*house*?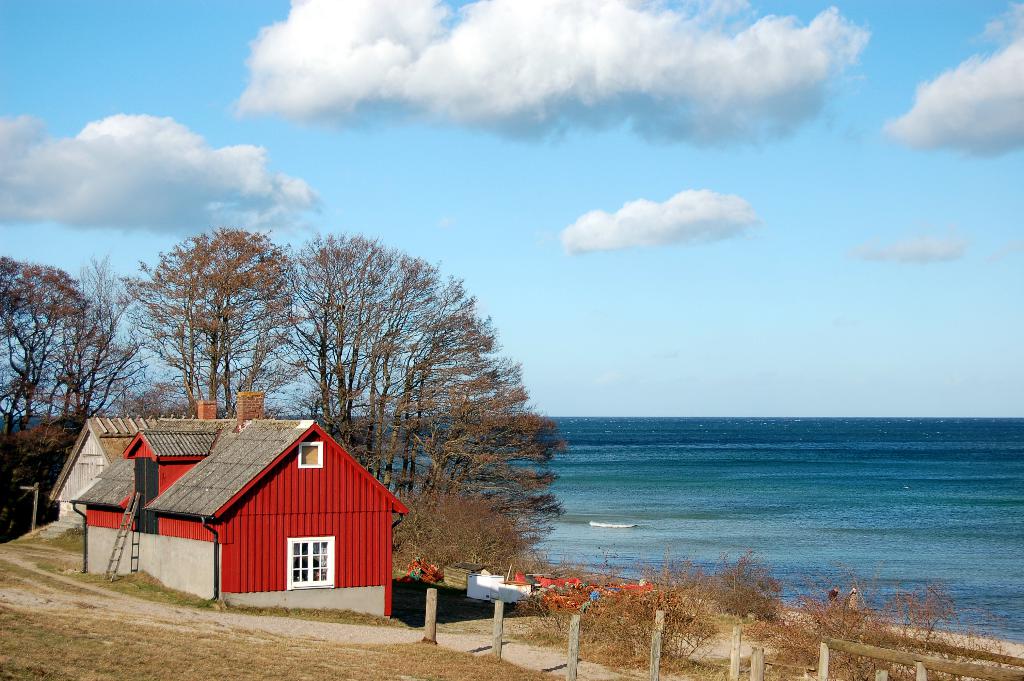
[left=102, top=411, right=396, bottom=621]
